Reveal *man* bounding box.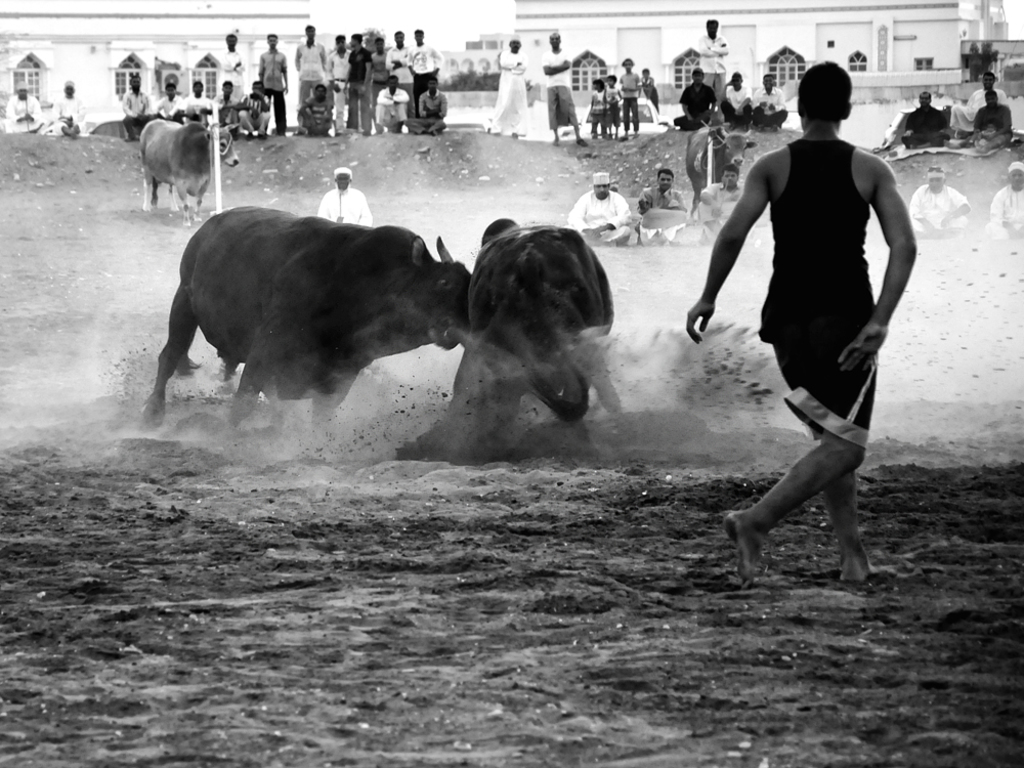
Revealed: left=698, top=165, right=743, bottom=238.
